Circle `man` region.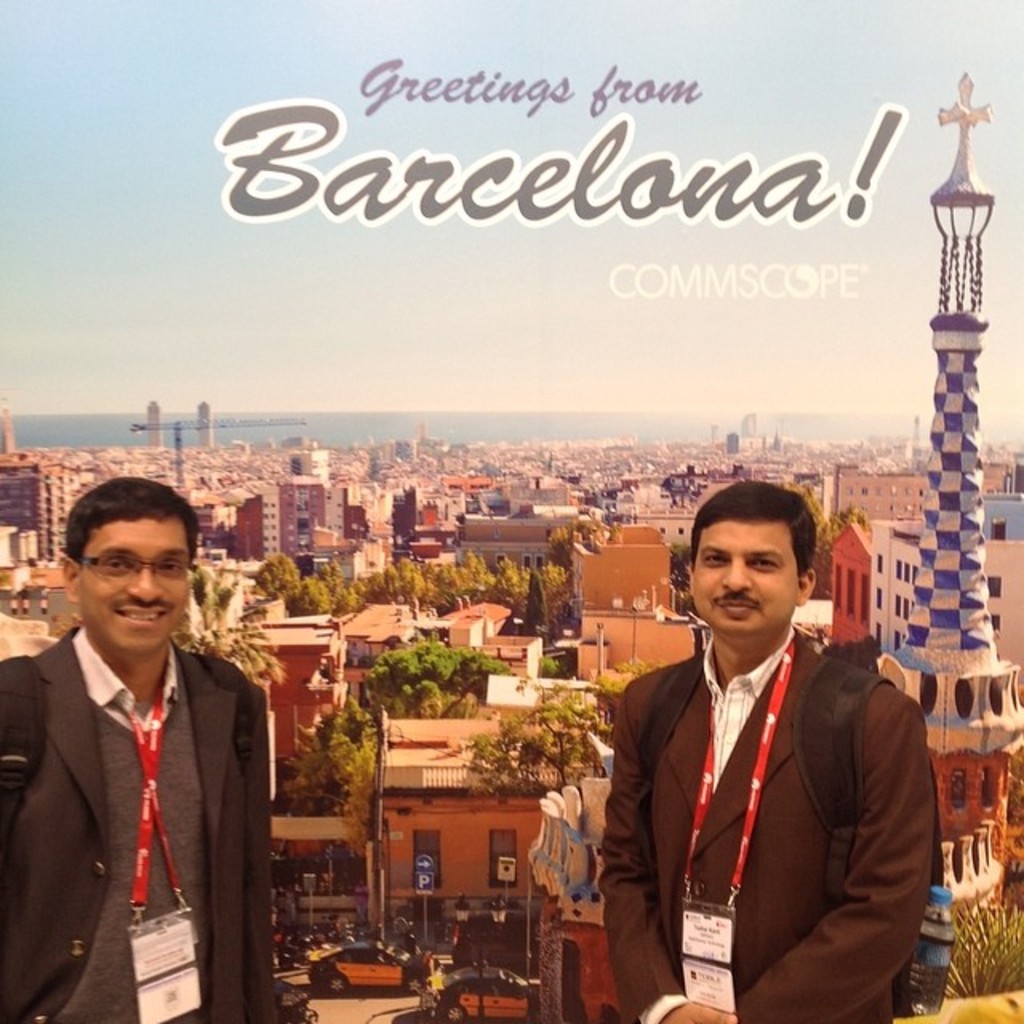
Region: crop(600, 480, 939, 1022).
